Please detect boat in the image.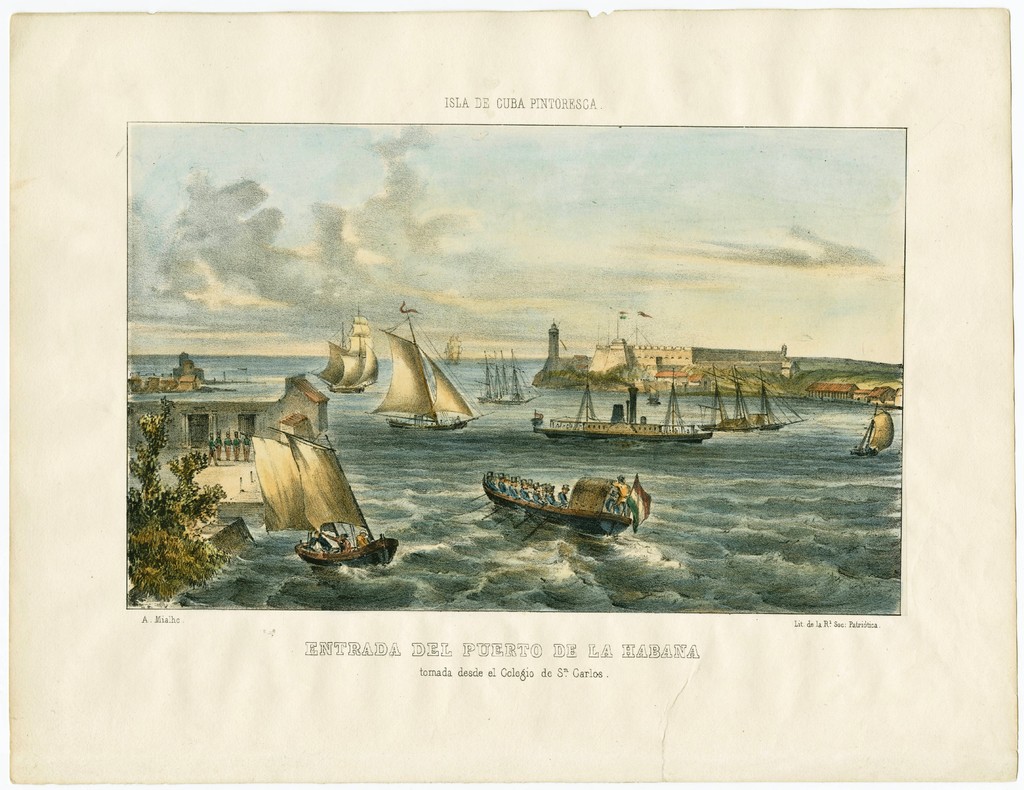
(left=846, top=403, right=895, bottom=460).
